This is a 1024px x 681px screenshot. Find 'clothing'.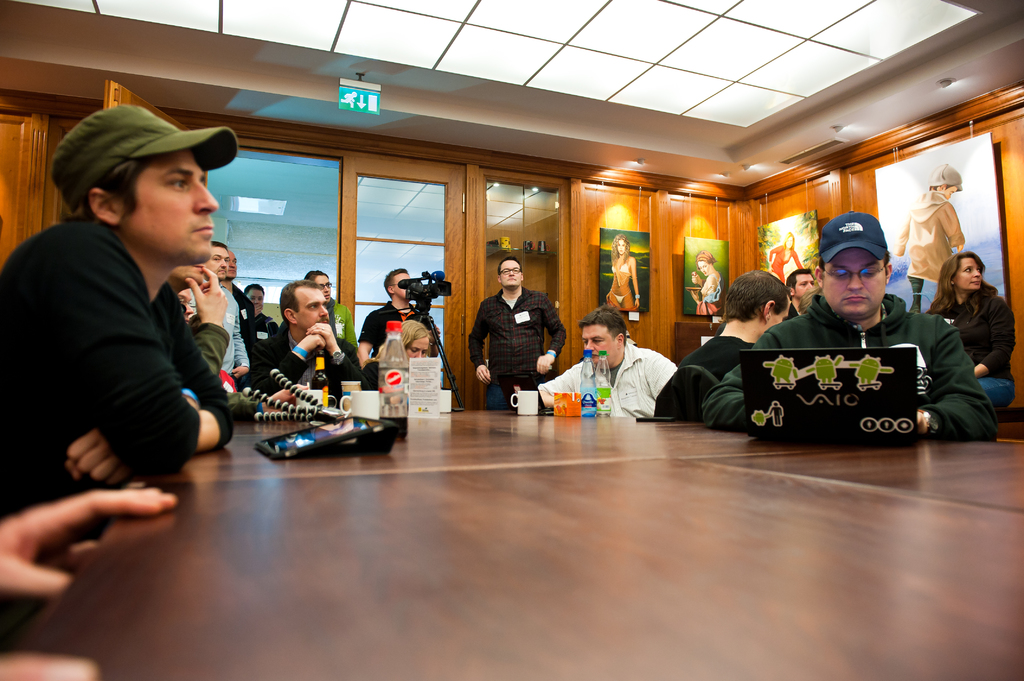
Bounding box: (left=732, top=294, right=962, bottom=446).
